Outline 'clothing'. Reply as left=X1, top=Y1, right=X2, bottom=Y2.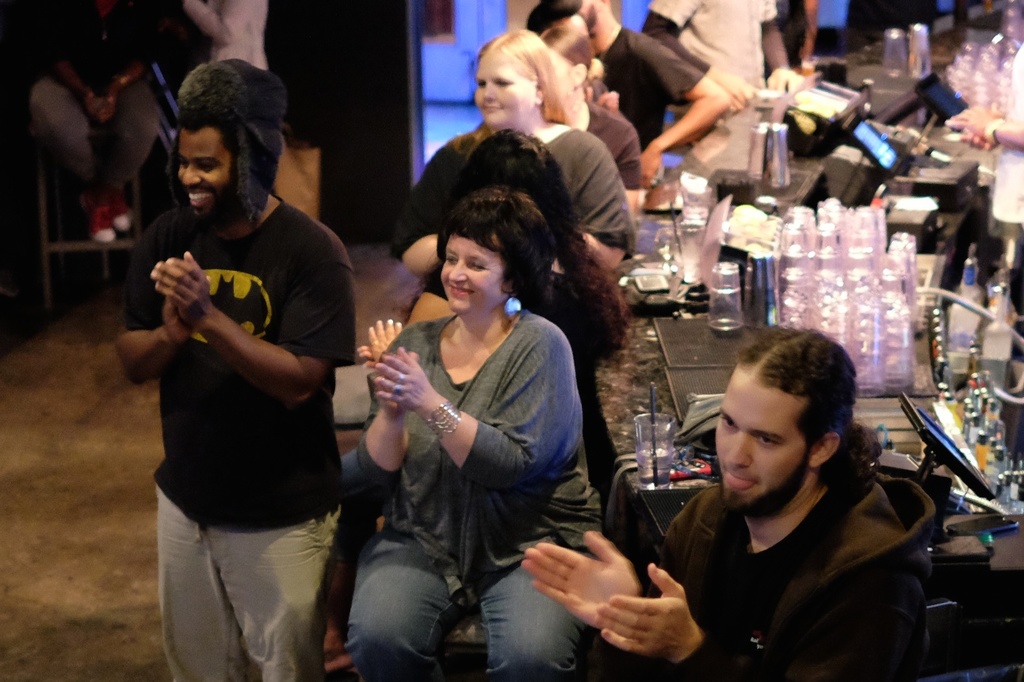
left=393, top=114, right=639, bottom=272.
